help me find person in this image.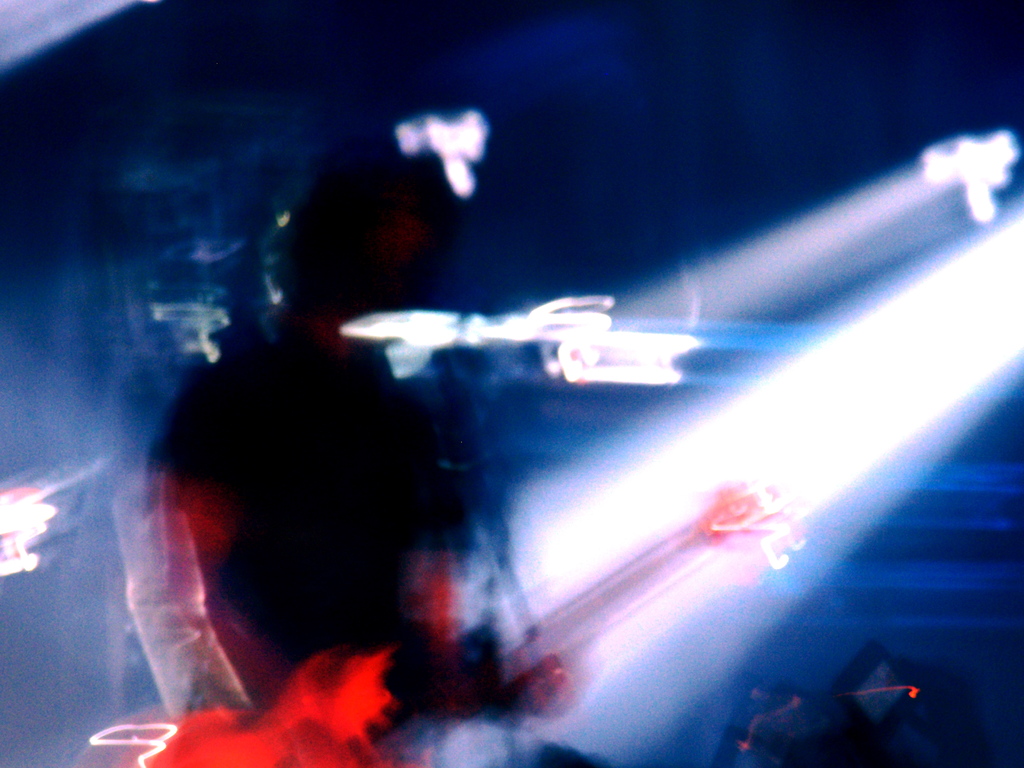
Found it: [129,175,570,767].
